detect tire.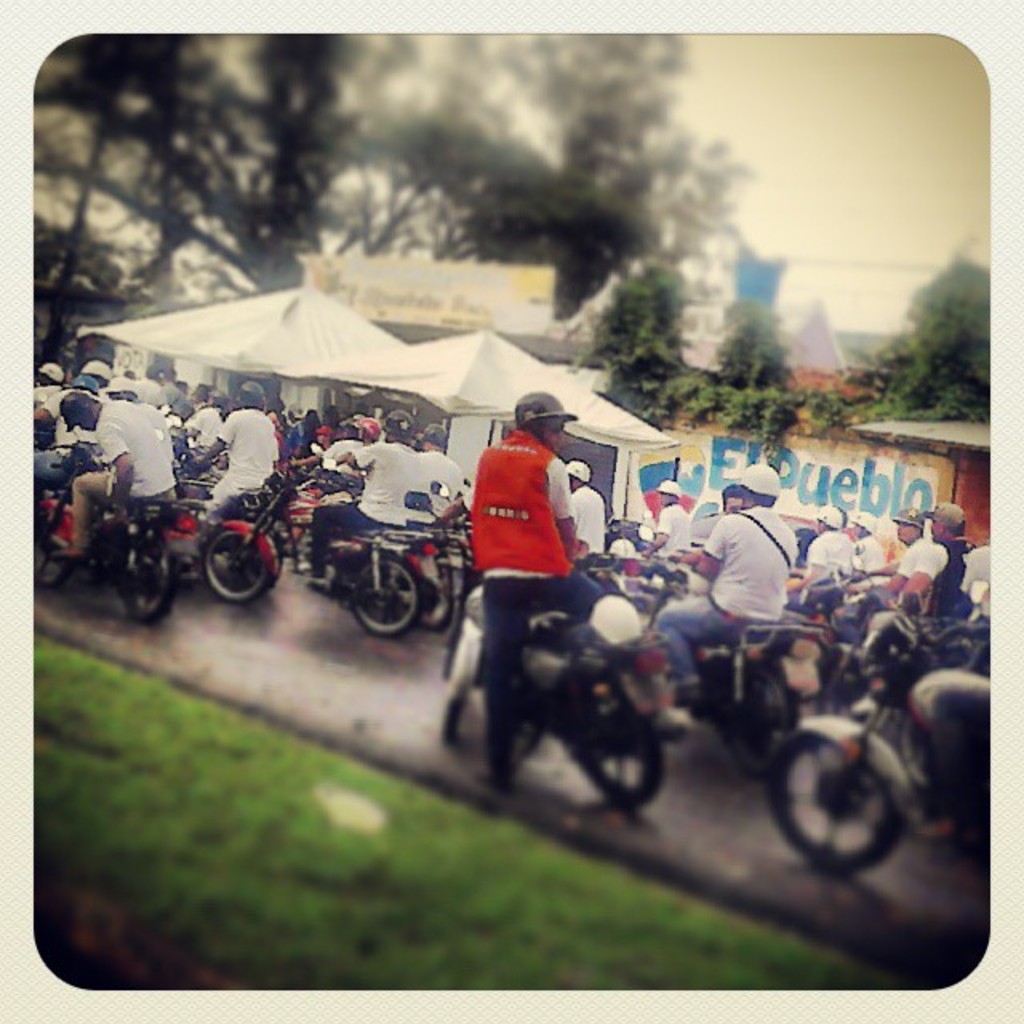
Detected at bbox=(341, 549, 421, 637).
